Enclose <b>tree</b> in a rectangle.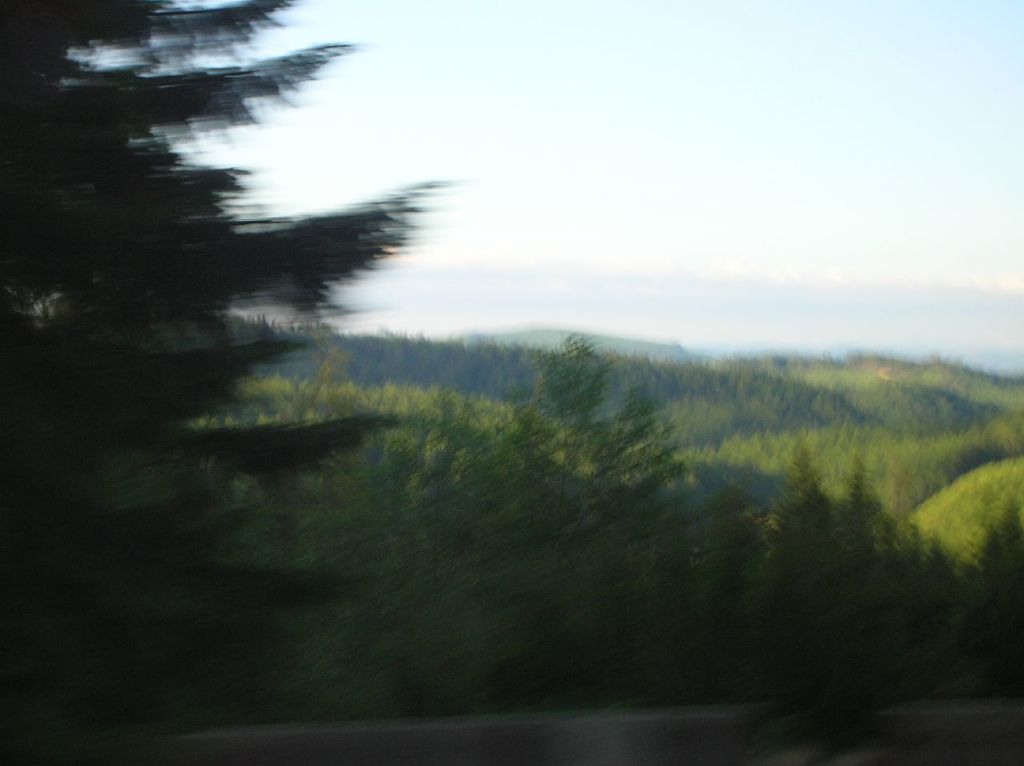
[left=529, top=317, right=698, bottom=527].
